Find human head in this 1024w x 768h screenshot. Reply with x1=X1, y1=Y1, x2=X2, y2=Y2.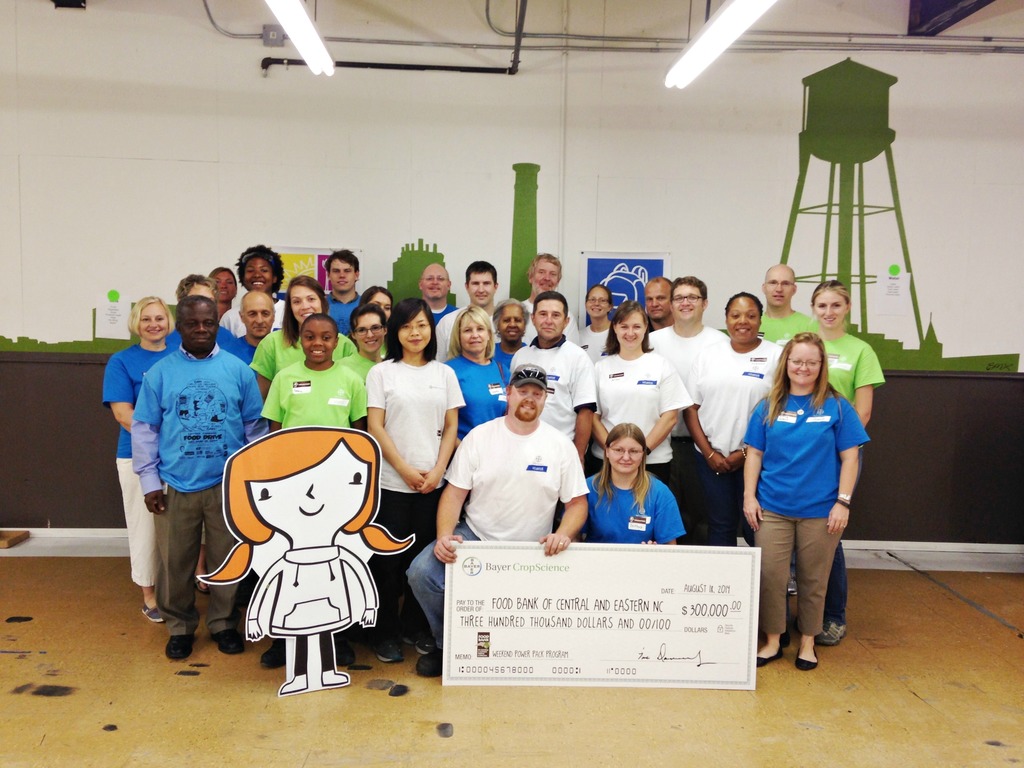
x1=301, y1=311, x2=340, y2=366.
